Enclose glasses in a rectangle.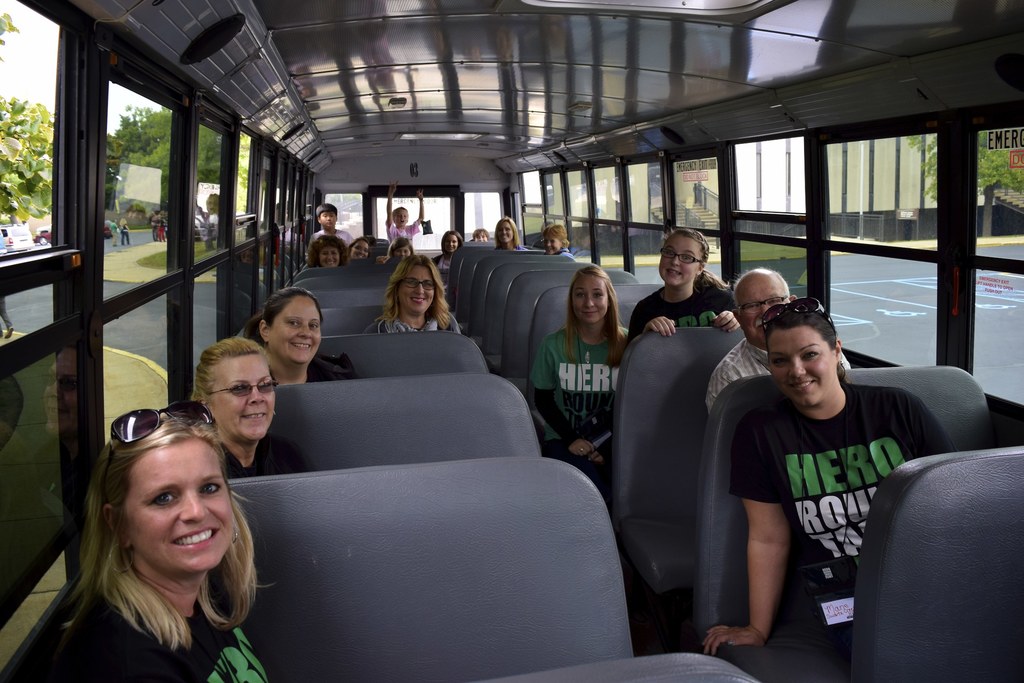
(left=660, top=250, right=701, bottom=262).
